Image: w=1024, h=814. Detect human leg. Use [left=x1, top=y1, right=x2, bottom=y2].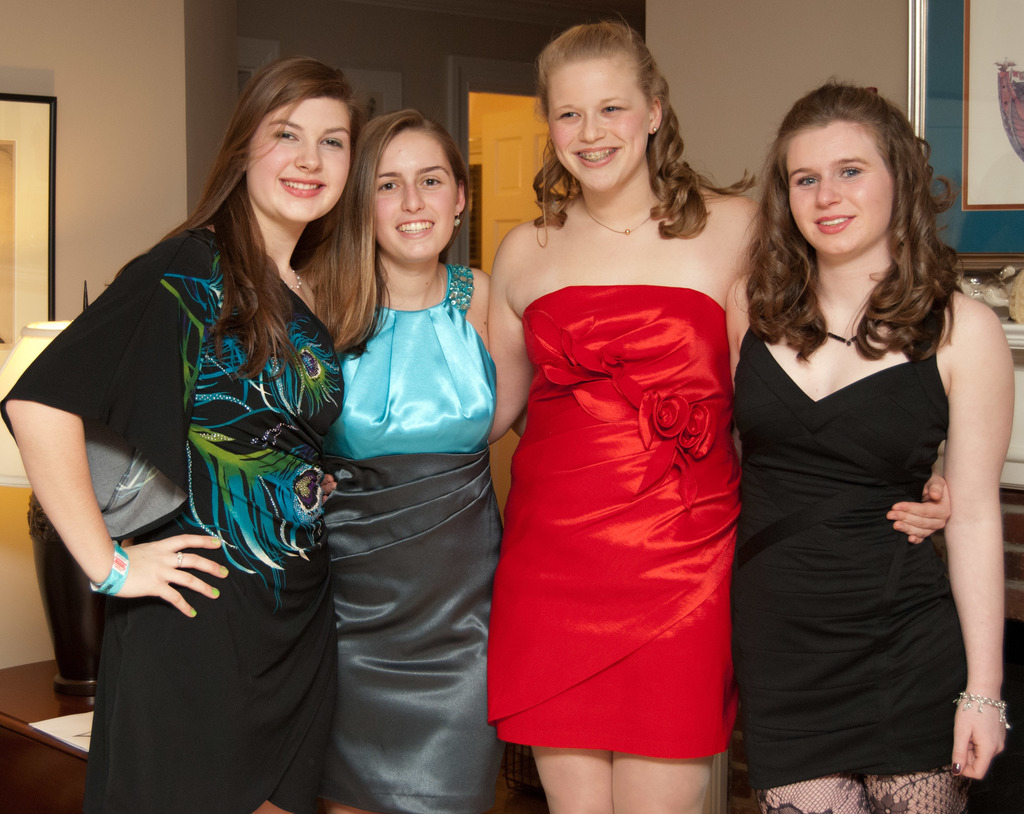
[left=865, top=763, right=970, bottom=813].
